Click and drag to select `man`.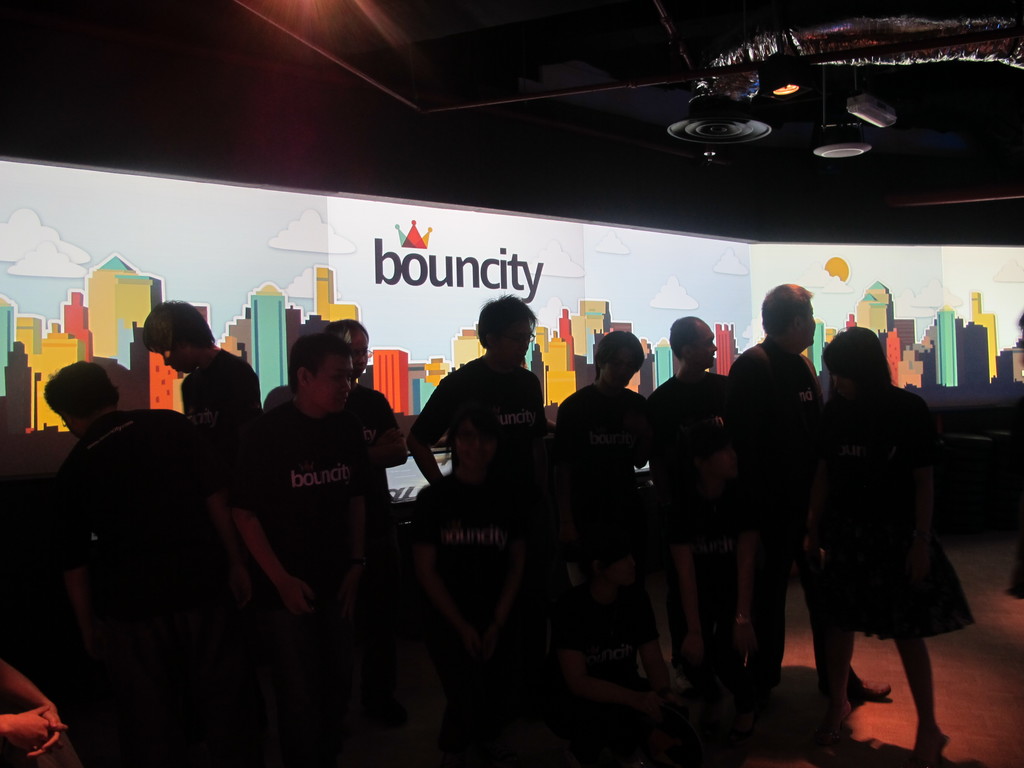
Selection: x1=636 y1=303 x2=723 y2=706.
